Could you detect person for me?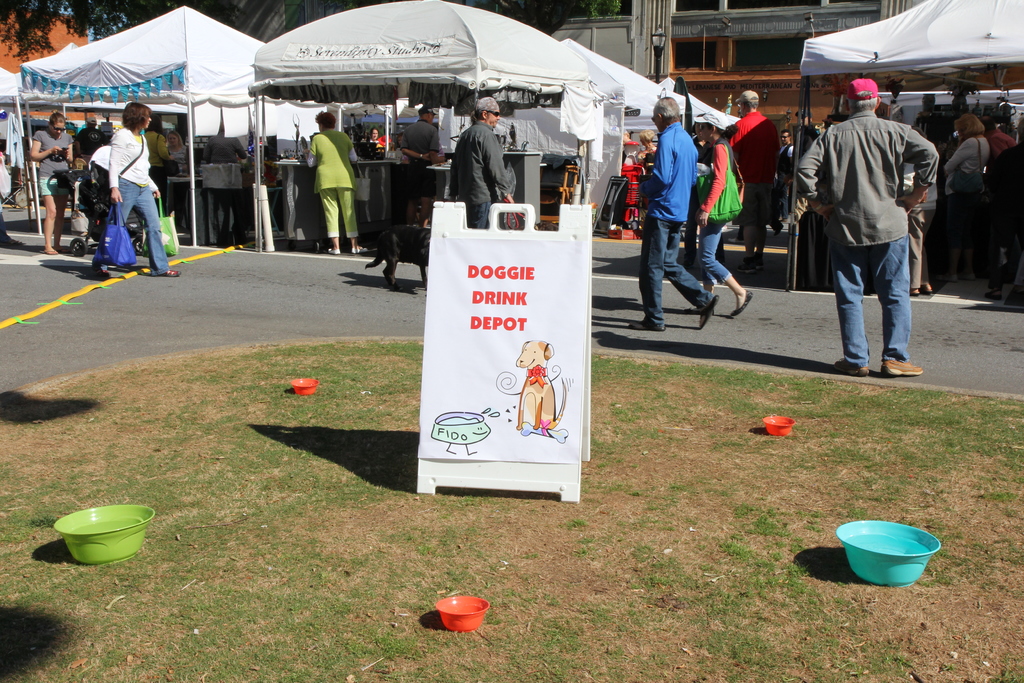
Detection result: x1=401 y1=106 x2=440 y2=173.
